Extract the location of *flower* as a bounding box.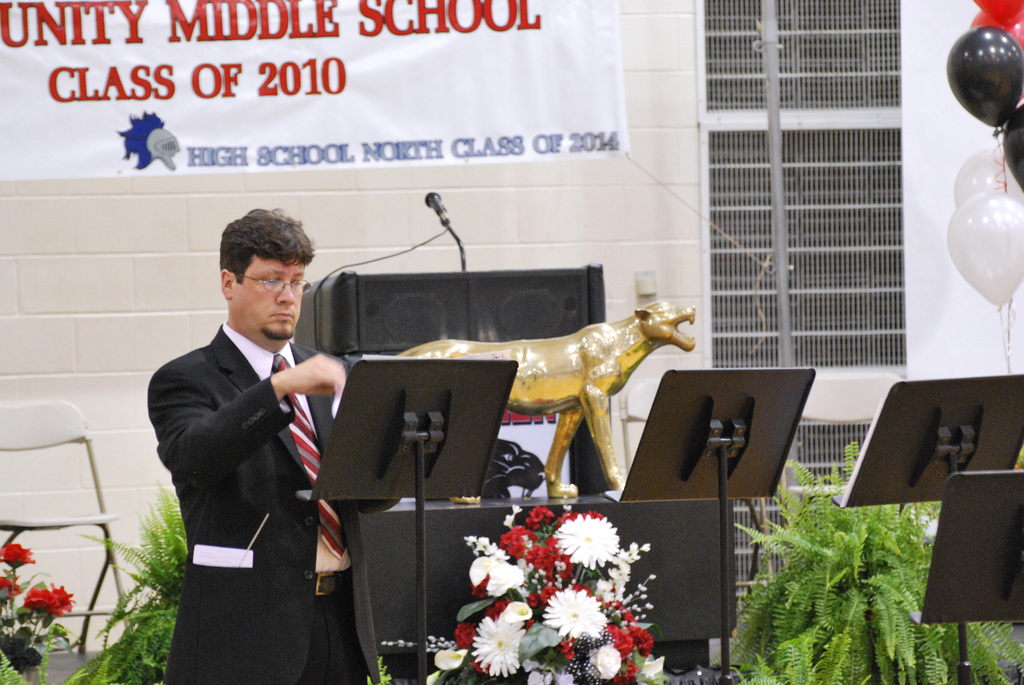
0:573:26:608.
